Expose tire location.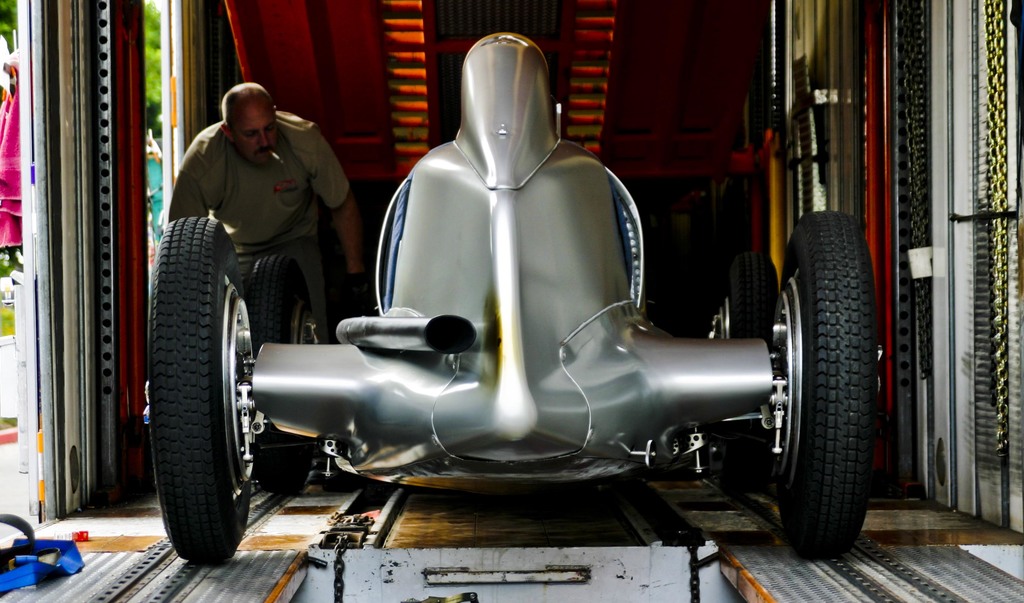
Exposed at box=[755, 190, 873, 559].
